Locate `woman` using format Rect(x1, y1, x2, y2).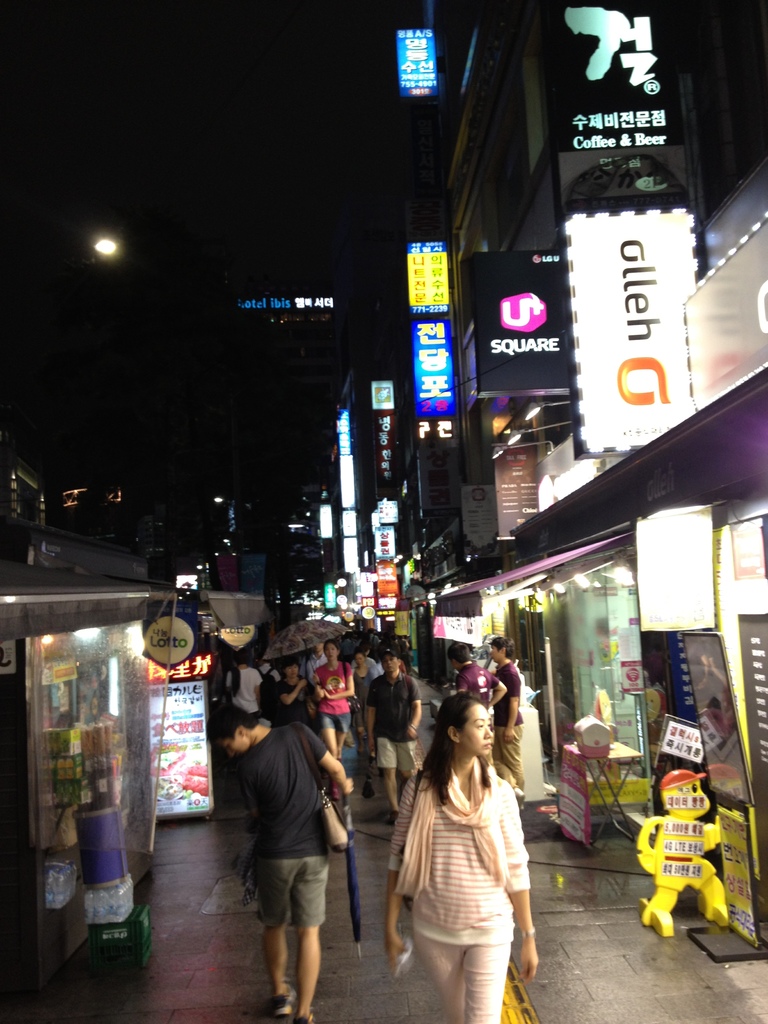
Rect(387, 664, 548, 1018).
